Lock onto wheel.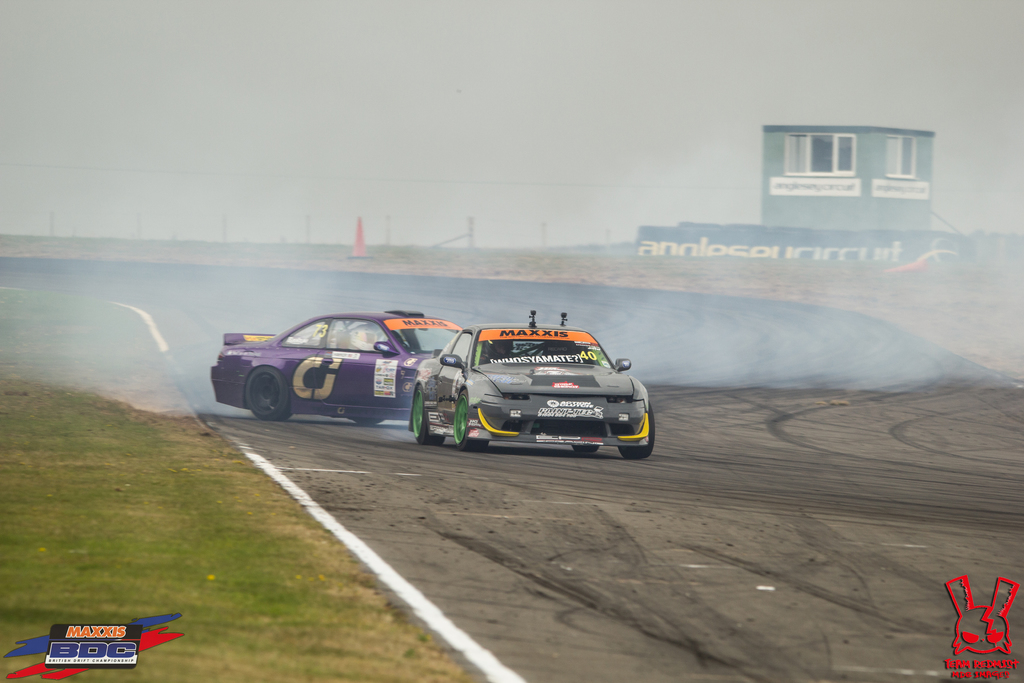
Locked: region(572, 441, 600, 451).
